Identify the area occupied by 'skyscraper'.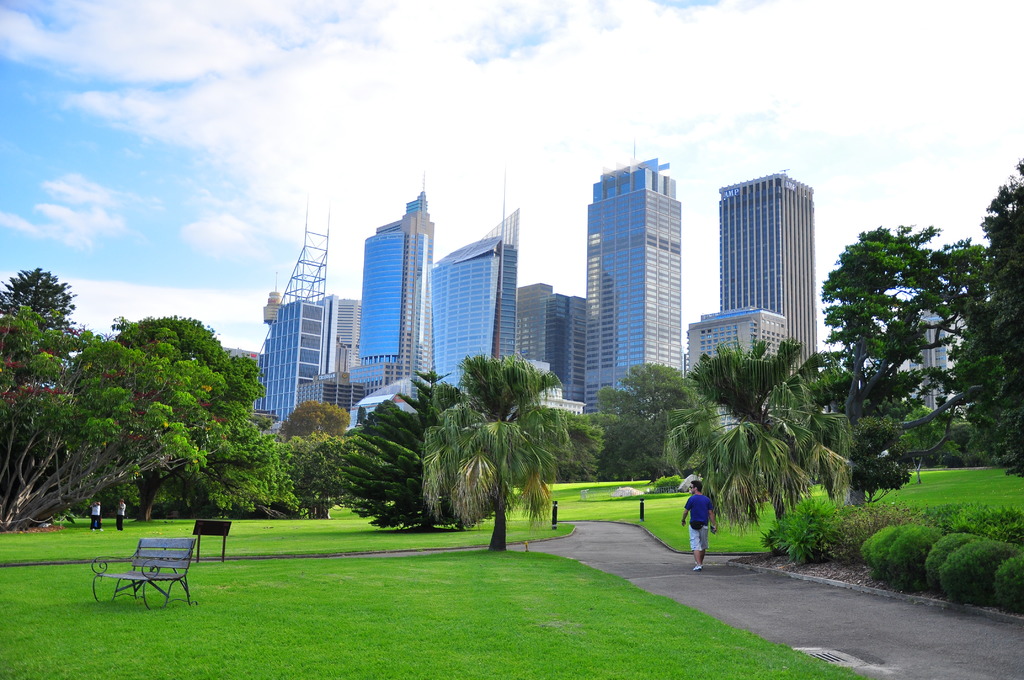
Area: Rect(431, 204, 520, 387).
